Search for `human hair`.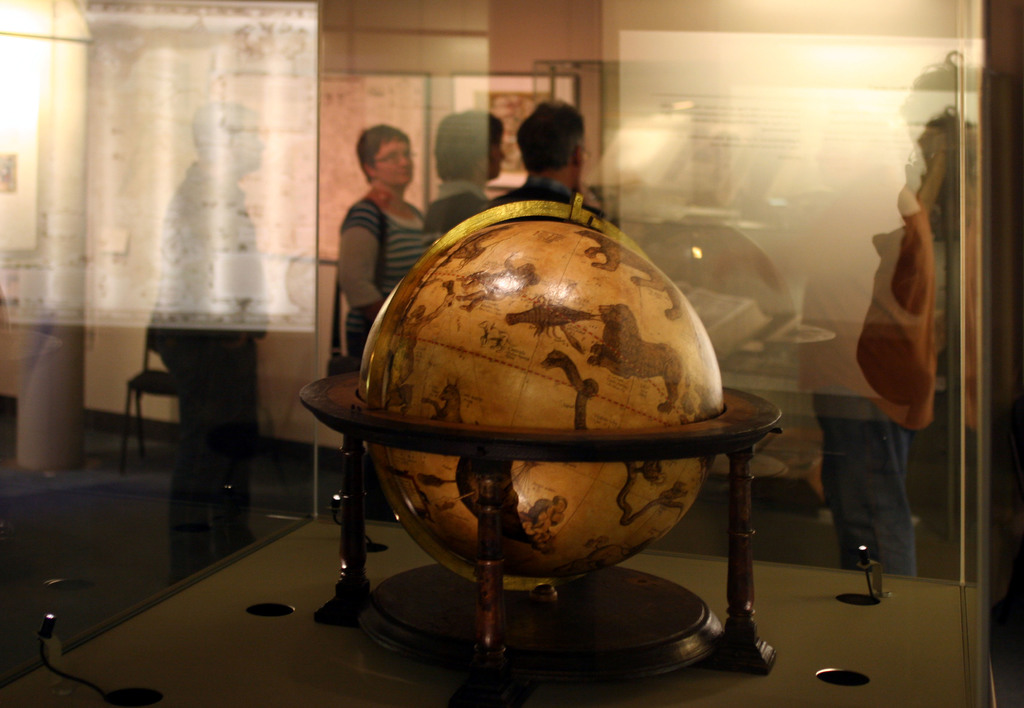
Found at [522,103,596,180].
